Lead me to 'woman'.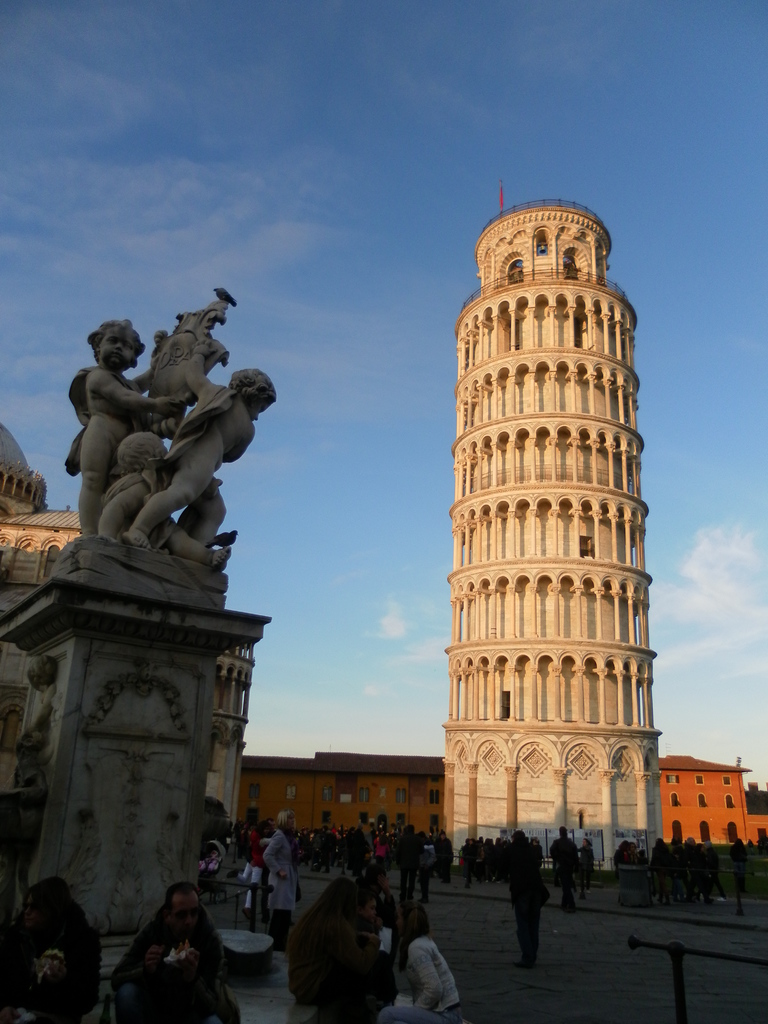
Lead to (left=282, top=876, right=367, bottom=1023).
